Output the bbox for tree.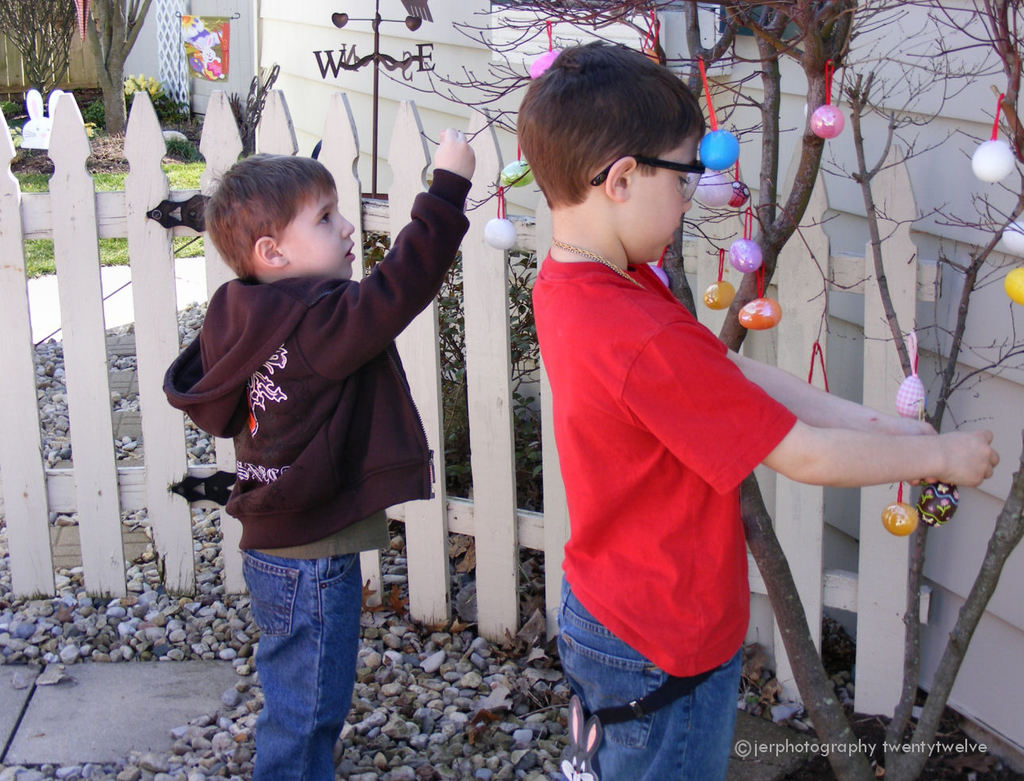
<region>0, 0, 80, 111</region>.
